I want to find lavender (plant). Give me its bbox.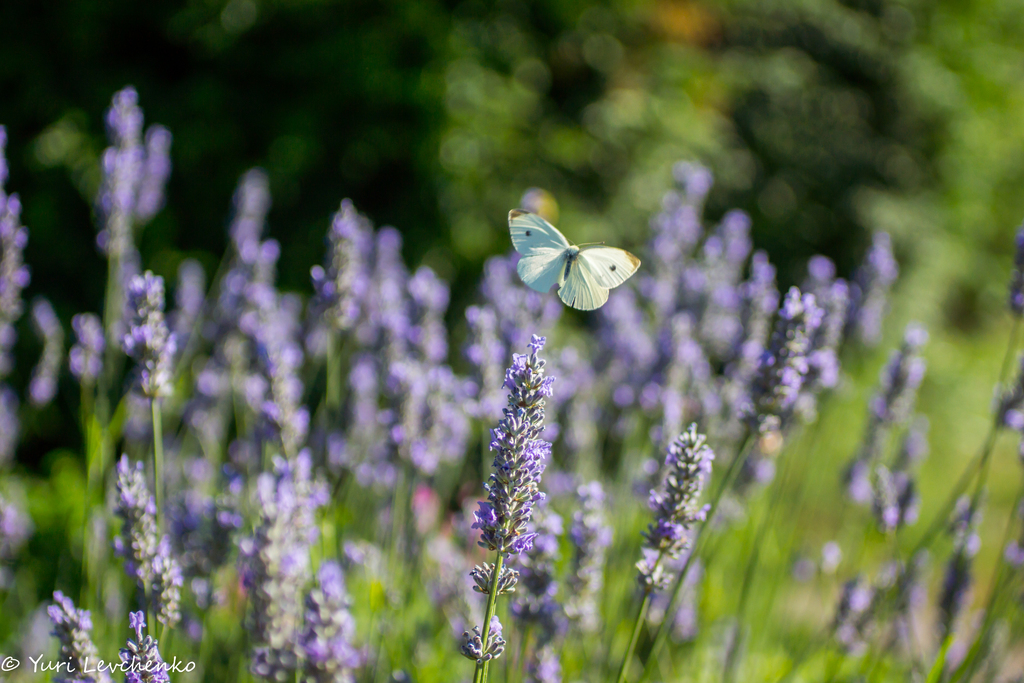
(x1=85, y1=92, x2=143, y2=380).
